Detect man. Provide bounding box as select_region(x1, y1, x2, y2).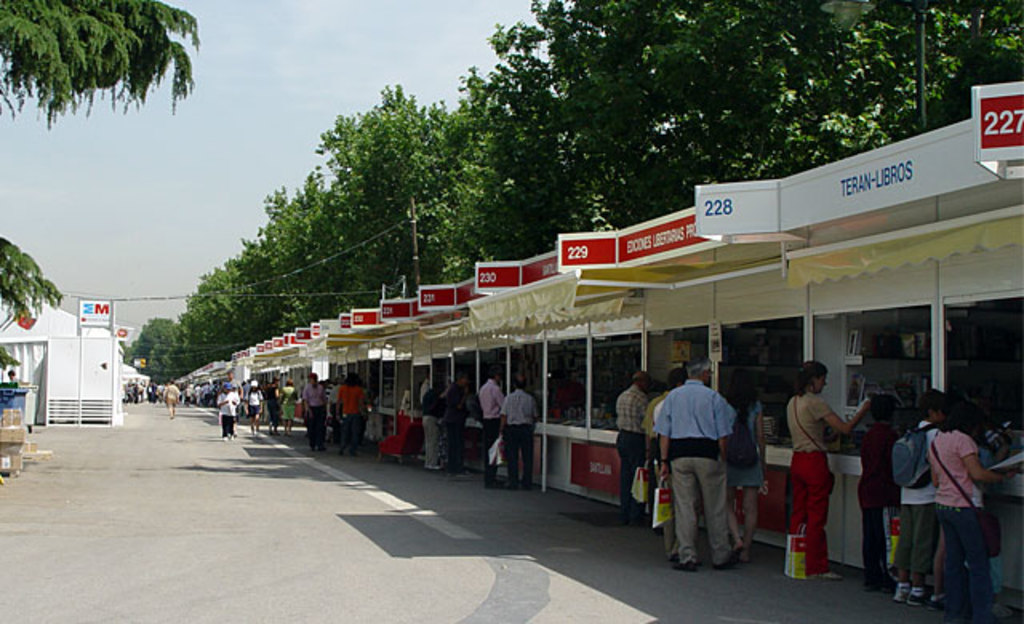
select_region(219, 366, 245, 421).
